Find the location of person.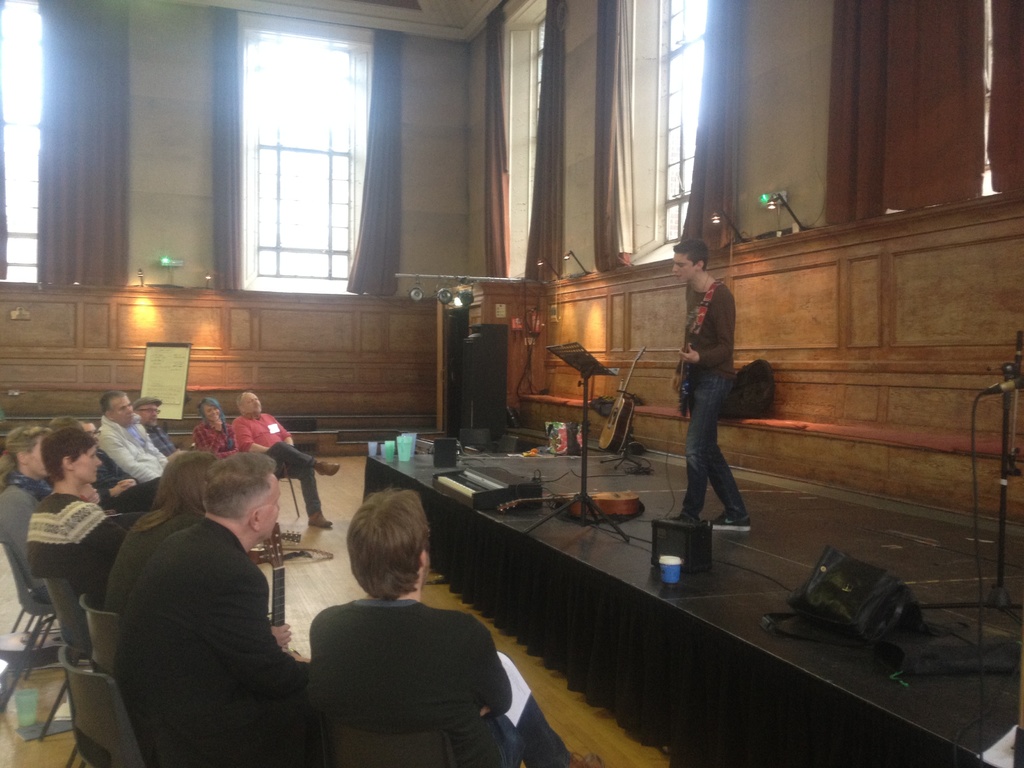
Location: 671:236:753:531.
